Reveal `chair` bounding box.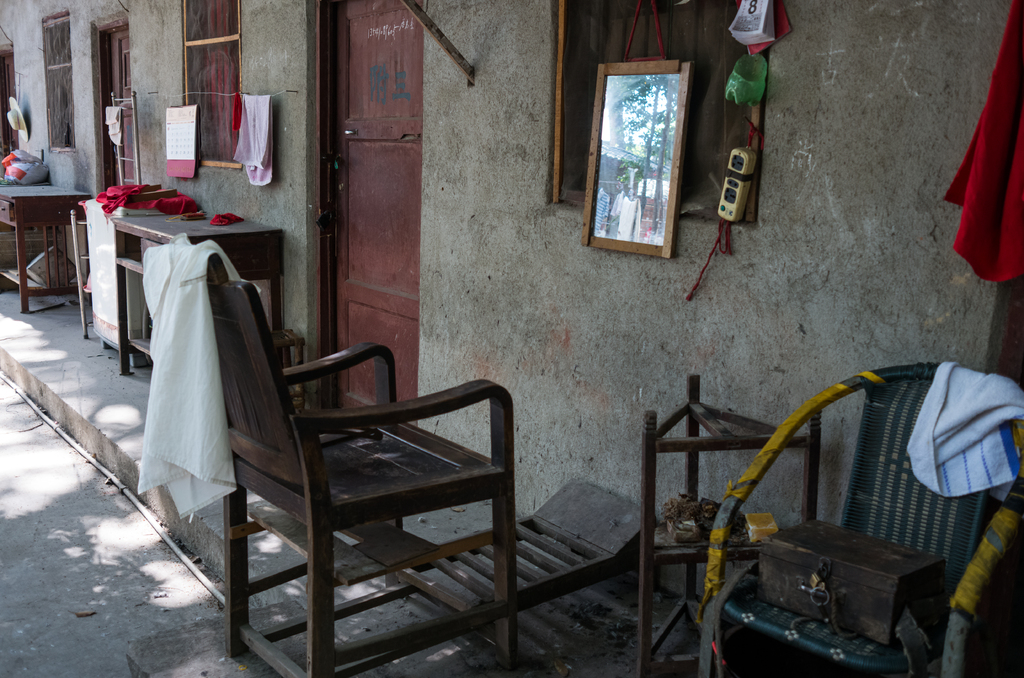
Revealed: detection(698, 359, 1023, 672).
